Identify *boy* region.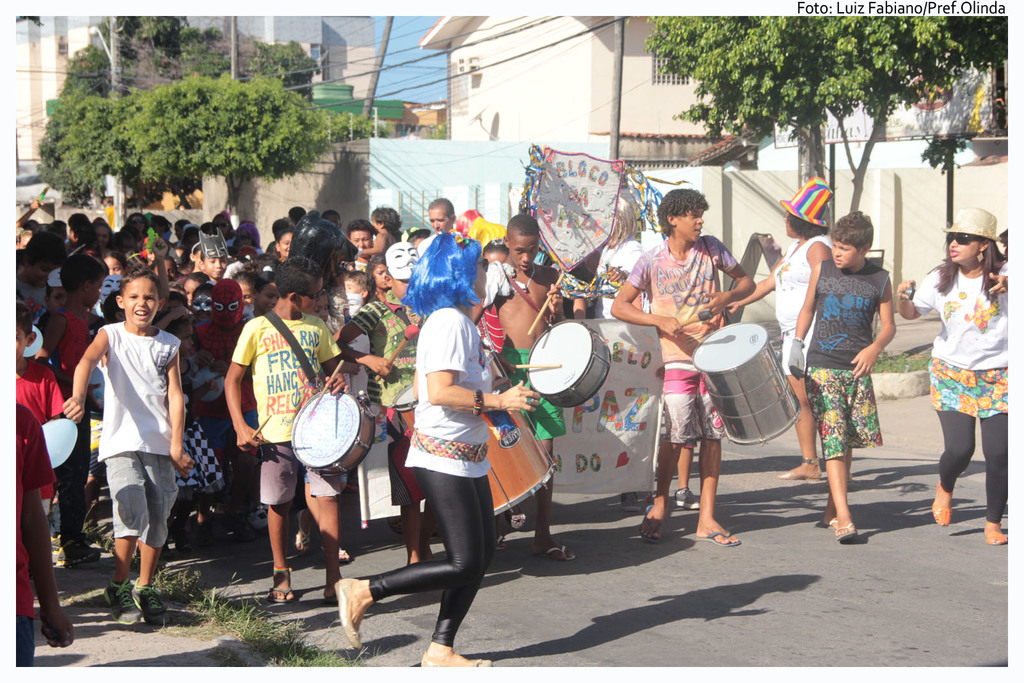
Region: detection(222, 256, 353, 601).
